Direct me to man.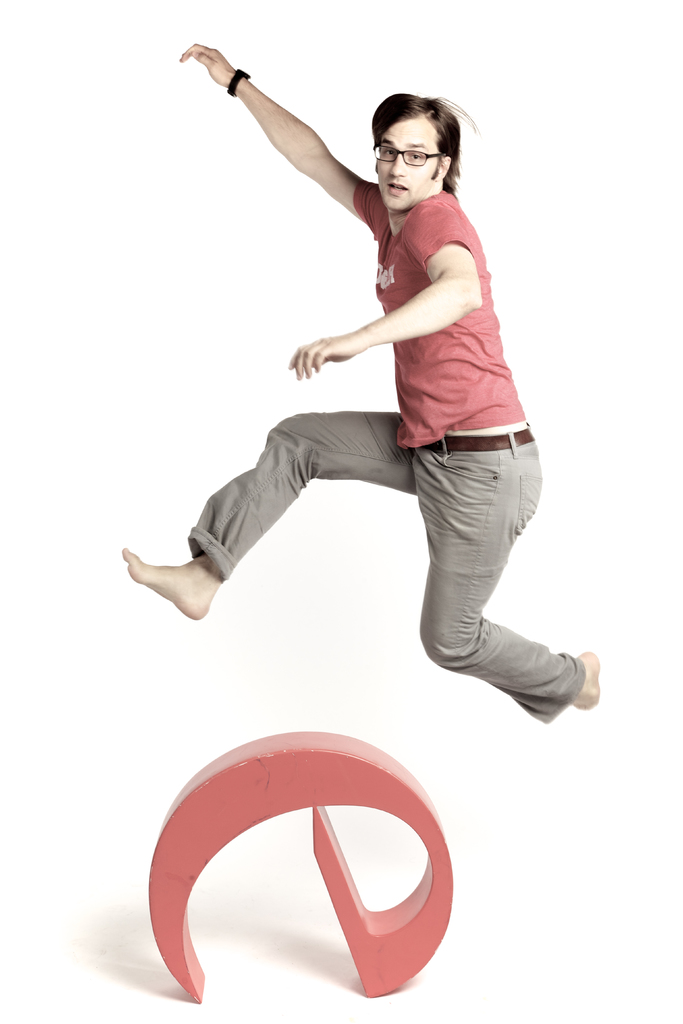
Direction: bbox(128, 70, 603, 757).
